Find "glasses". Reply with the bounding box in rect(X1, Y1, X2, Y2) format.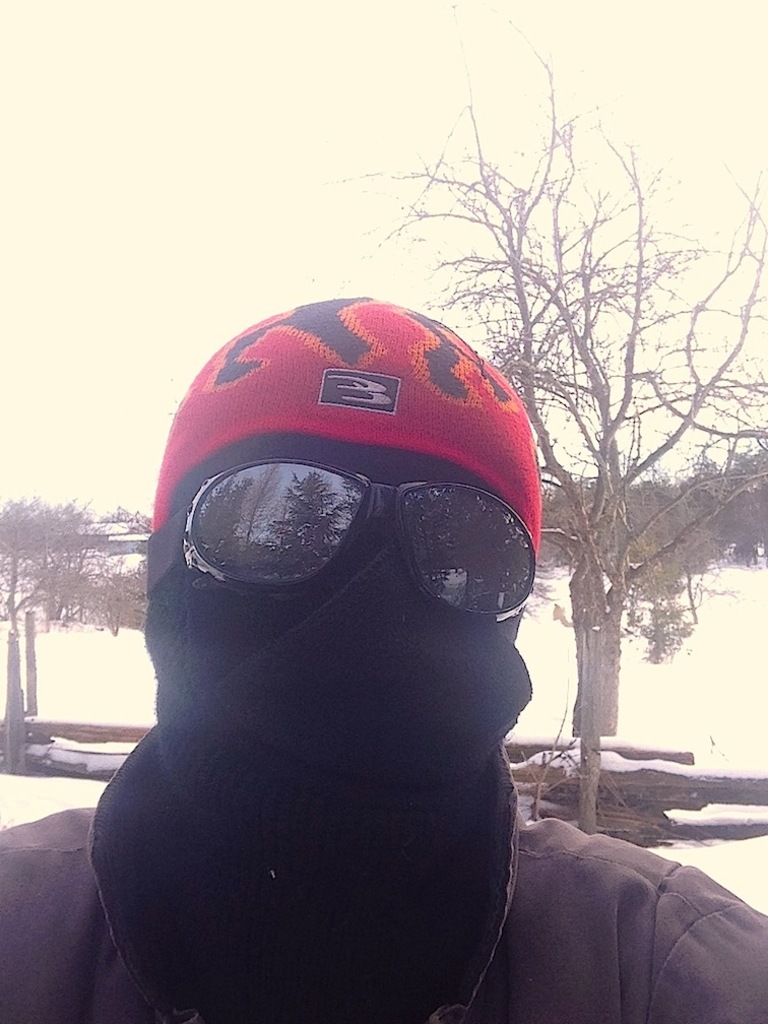
rect(192, 461, 545, 629).
